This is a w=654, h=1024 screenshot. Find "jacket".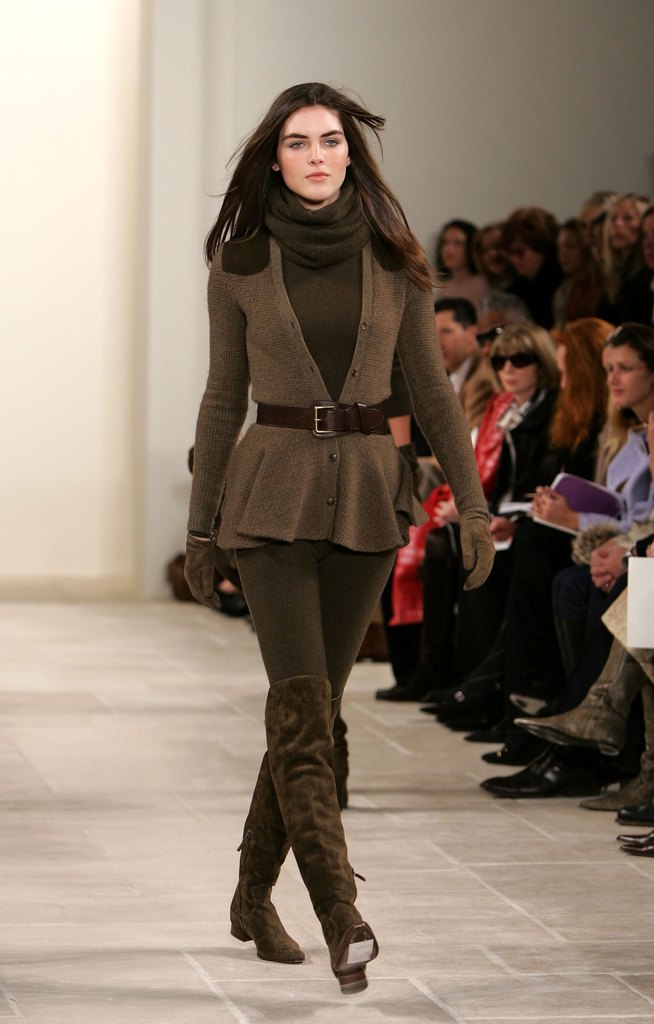
Bounding box: detection(188, 108, 466, 512).
